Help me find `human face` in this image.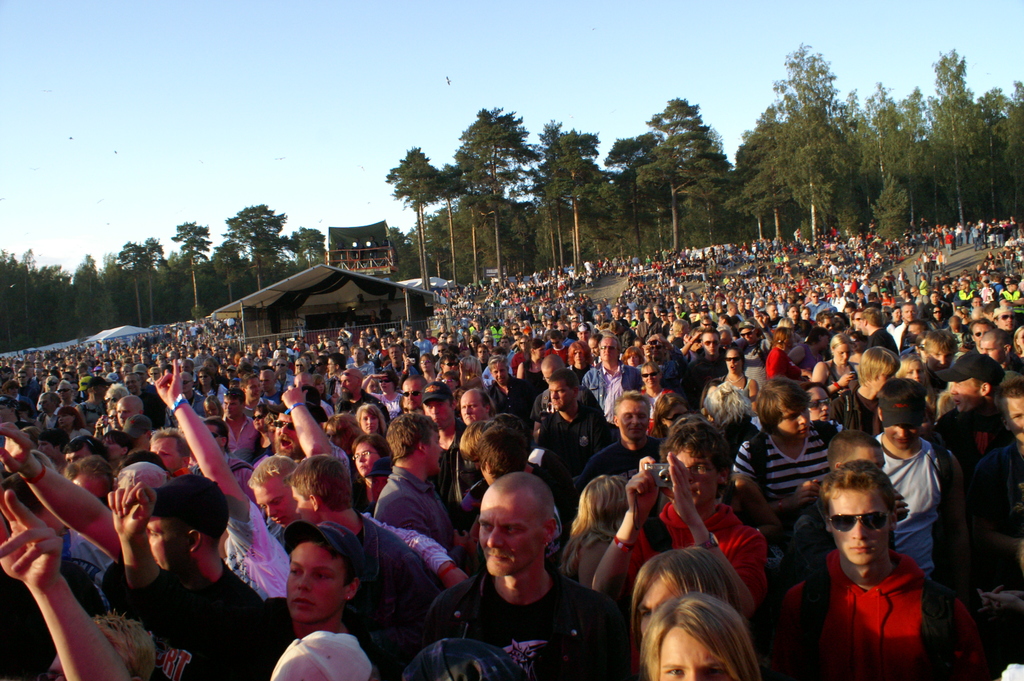
Found it: x1=46, y1=379, x2=54, y2=391.
